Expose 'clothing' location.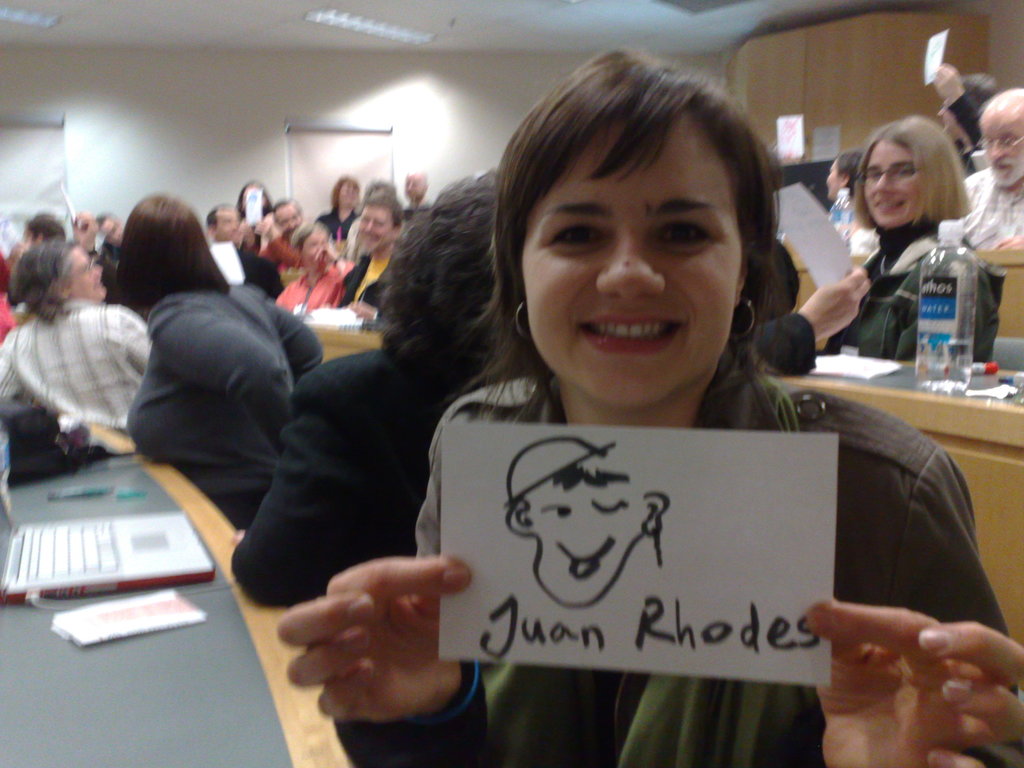
Exposed at crop(111, 283, 337, 538).
